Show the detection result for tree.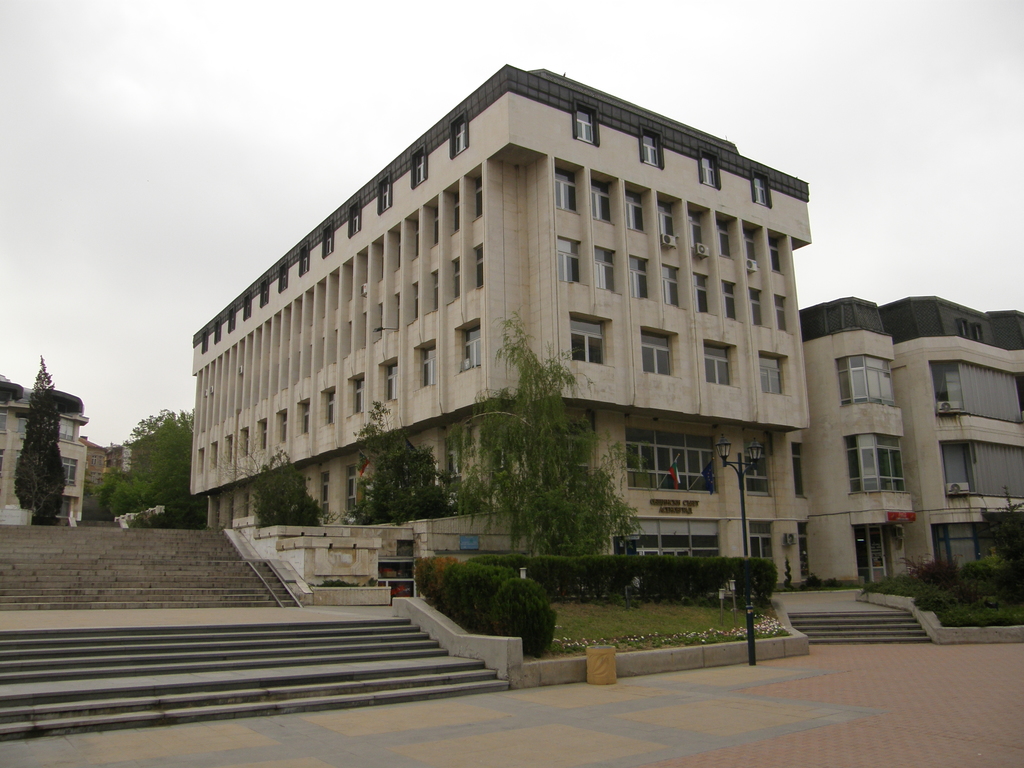
bbox(257, 447, 324, 525).
